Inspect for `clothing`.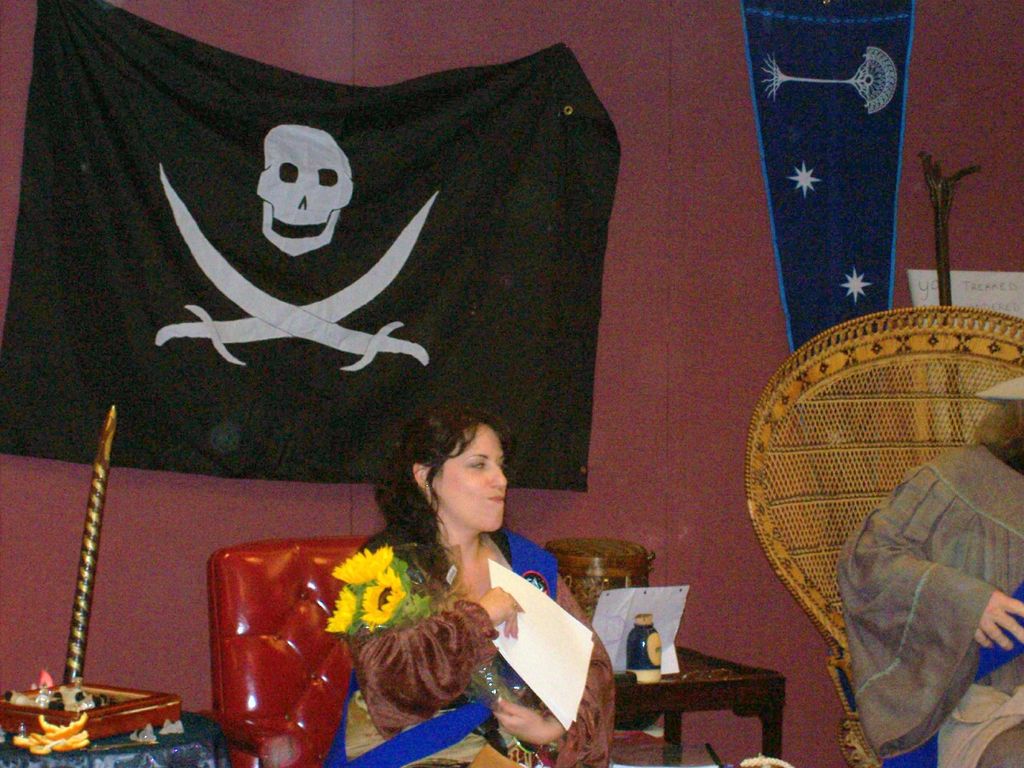
Inspection: rect(325, 509, 619, 767).
